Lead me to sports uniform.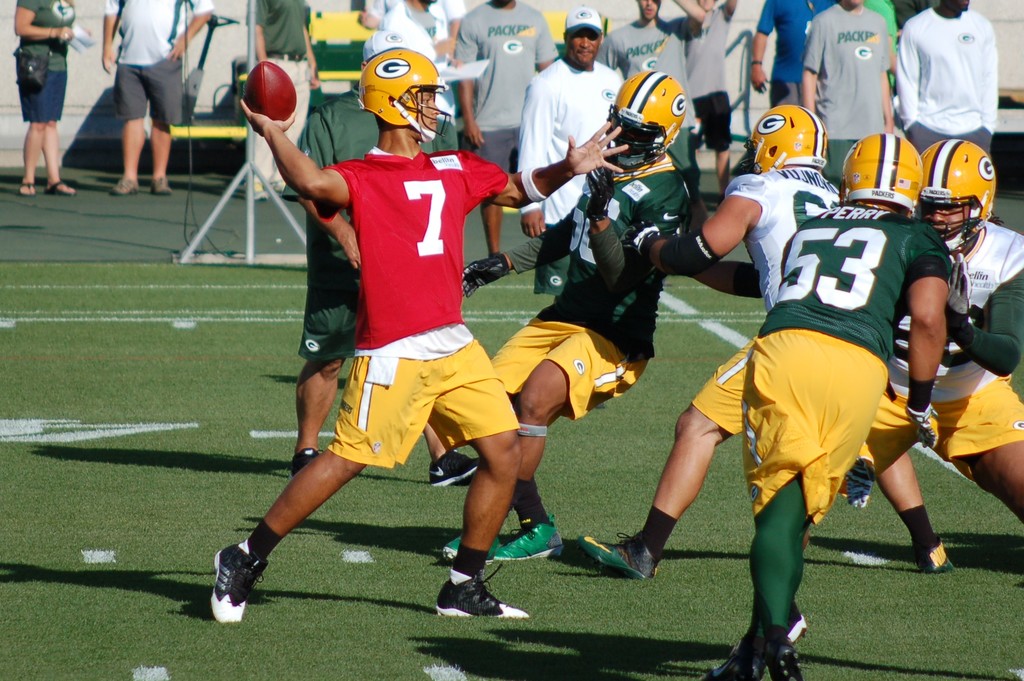
Lead to bbox(687, 156, 841, 440).
